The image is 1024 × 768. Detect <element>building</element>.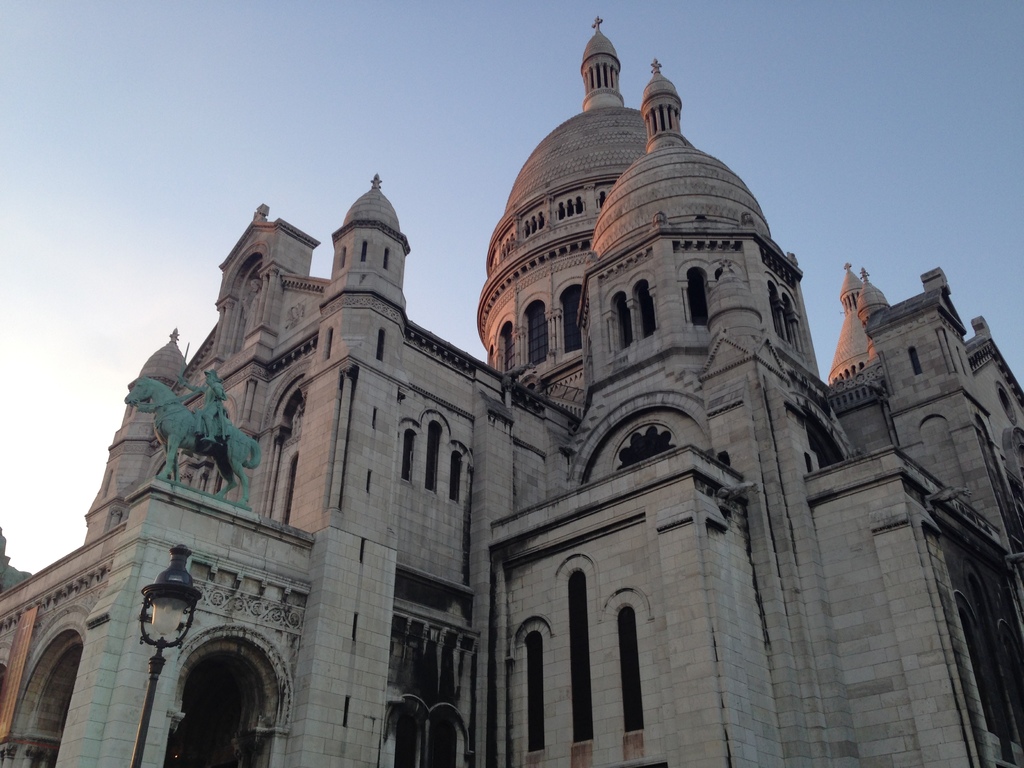
Detection: [x1=0, y1=18, x2=1023, y2=767].
